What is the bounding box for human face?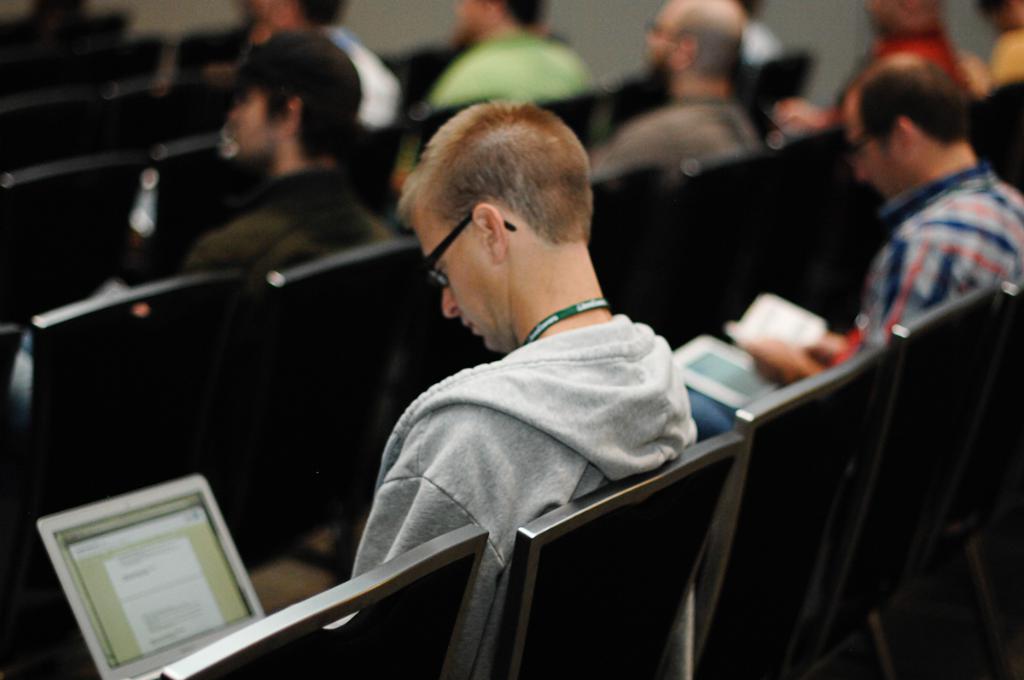
(224,74,280,166).
